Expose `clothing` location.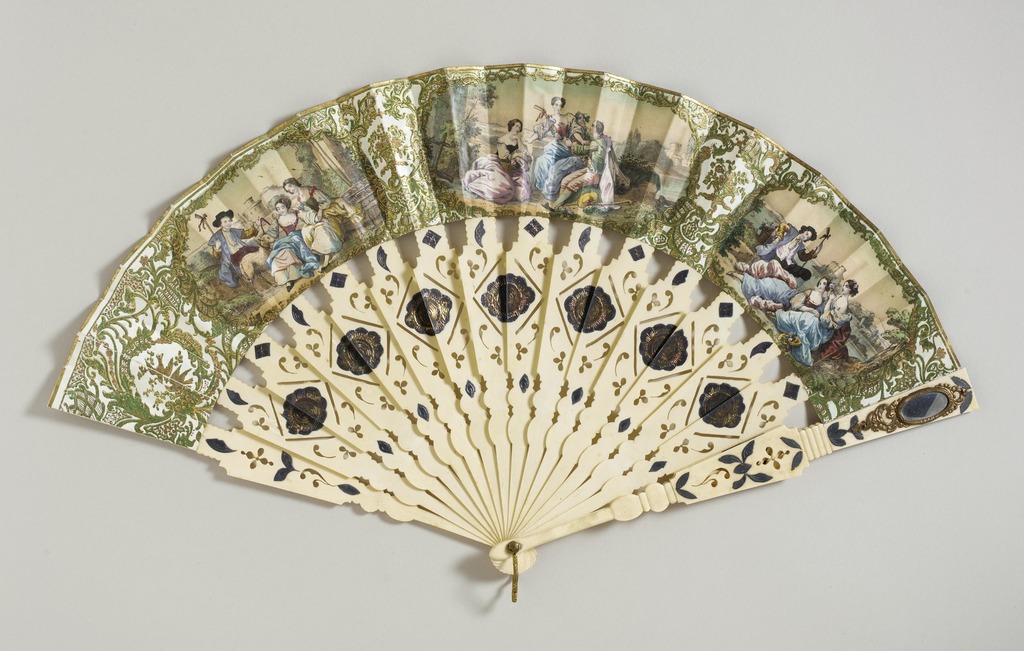
Exposed at [x1=531, y1=112, x2=578, y2=188].
